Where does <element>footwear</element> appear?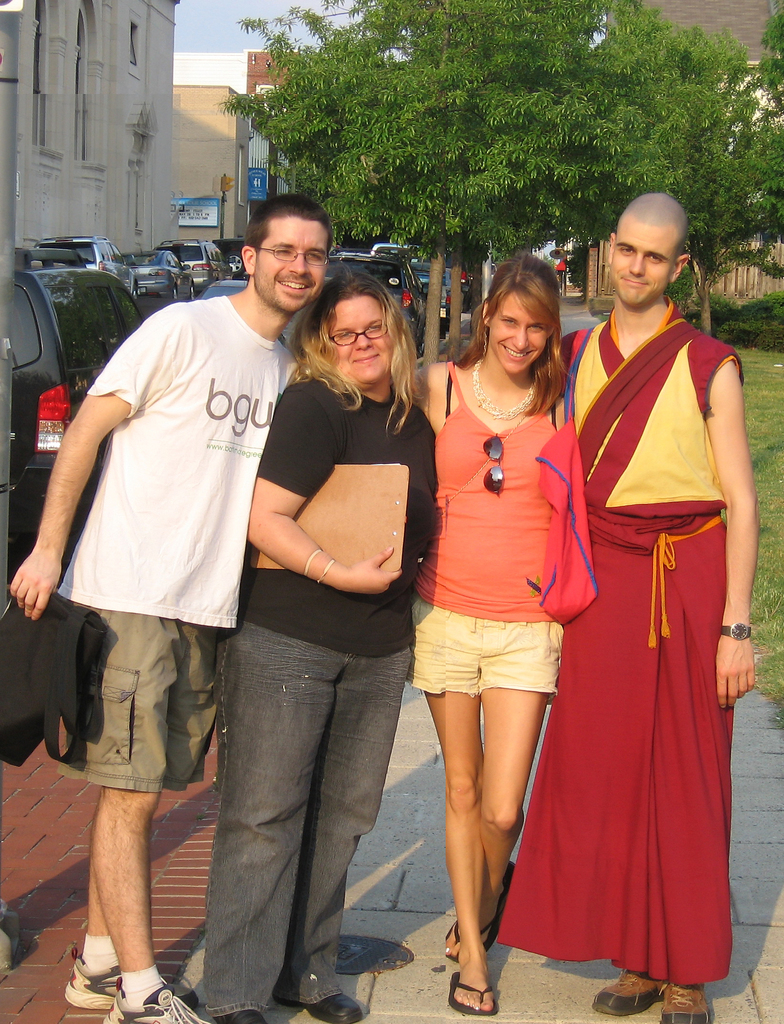
Appears at x1=305, y1=984, x2=364, y2=1023.
